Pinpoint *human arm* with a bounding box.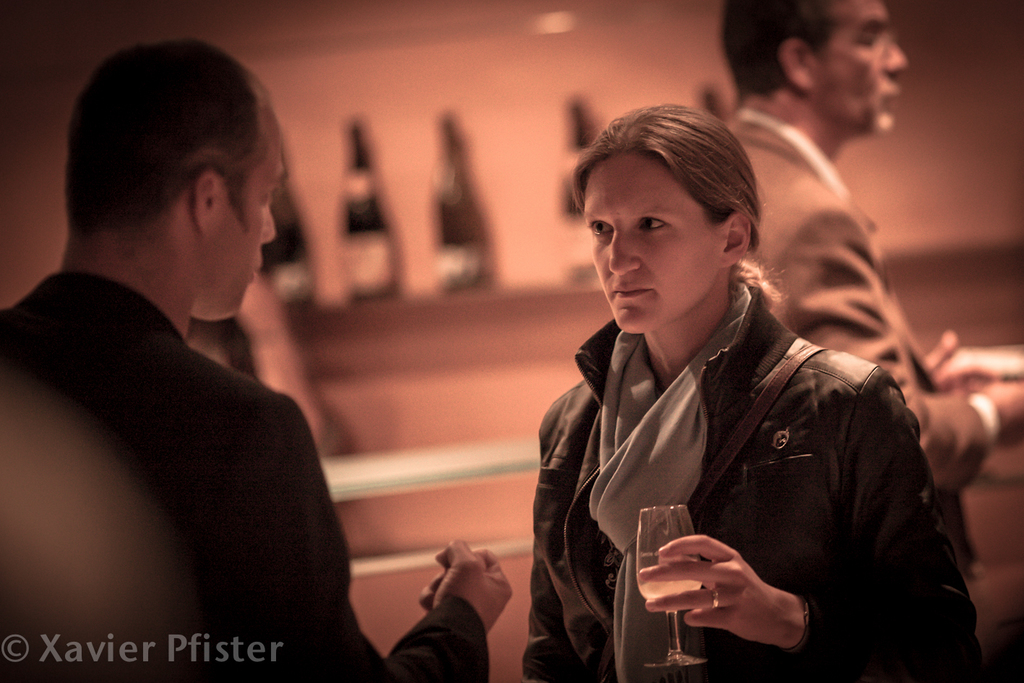
{"left": 522, "top": 399, "right": 622, "bottom": 678}.
